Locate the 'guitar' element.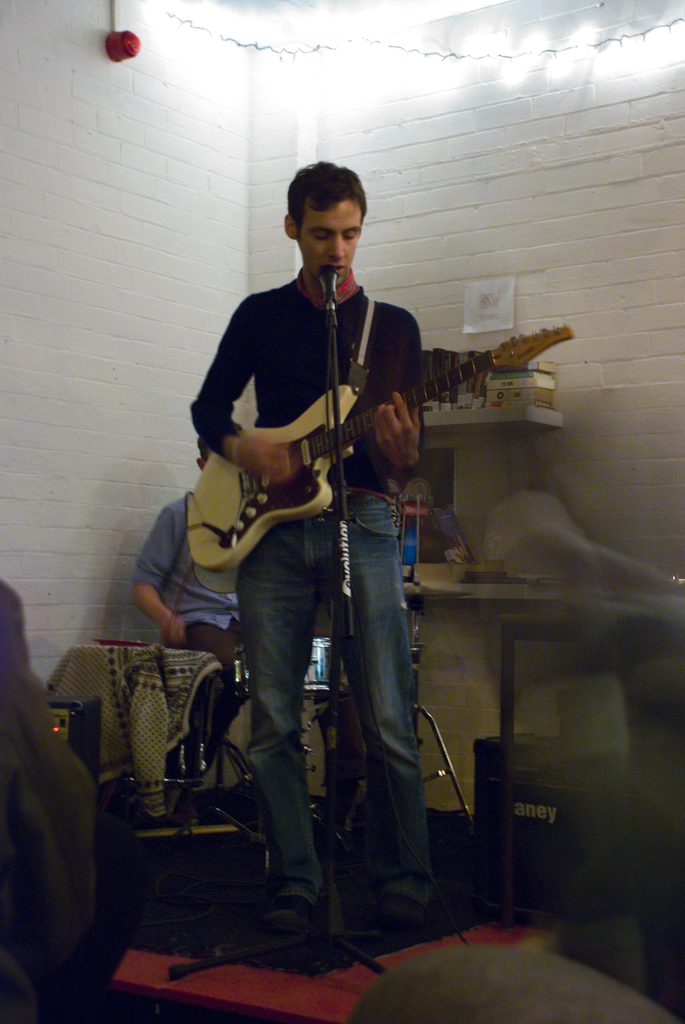
Element bbox: 168 326 598 564.
